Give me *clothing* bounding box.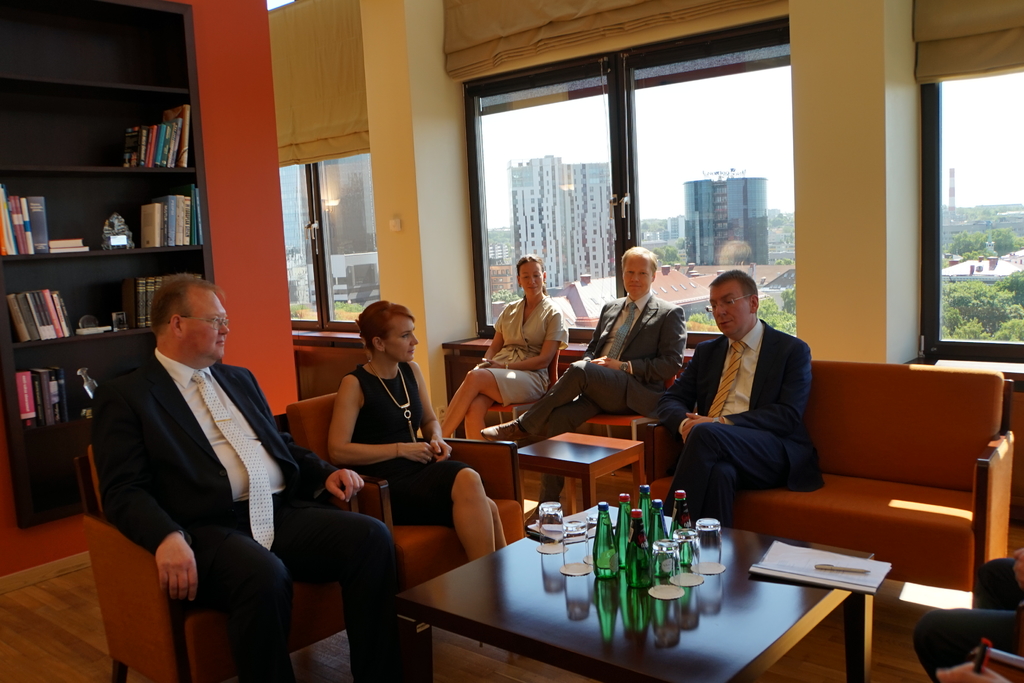
[913, 556, 1023, 682].
